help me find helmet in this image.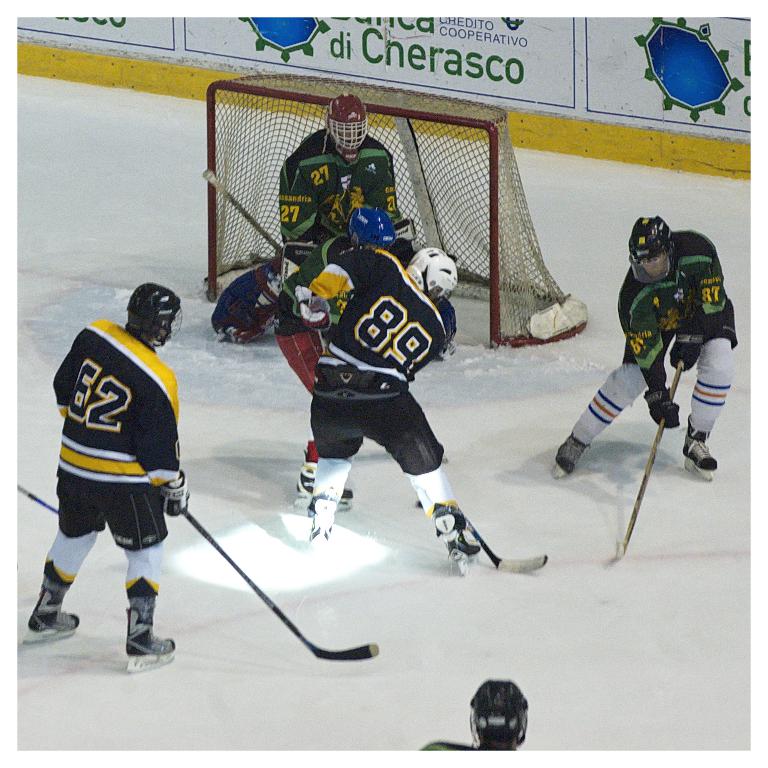
Found it: 408/246/457/308.
